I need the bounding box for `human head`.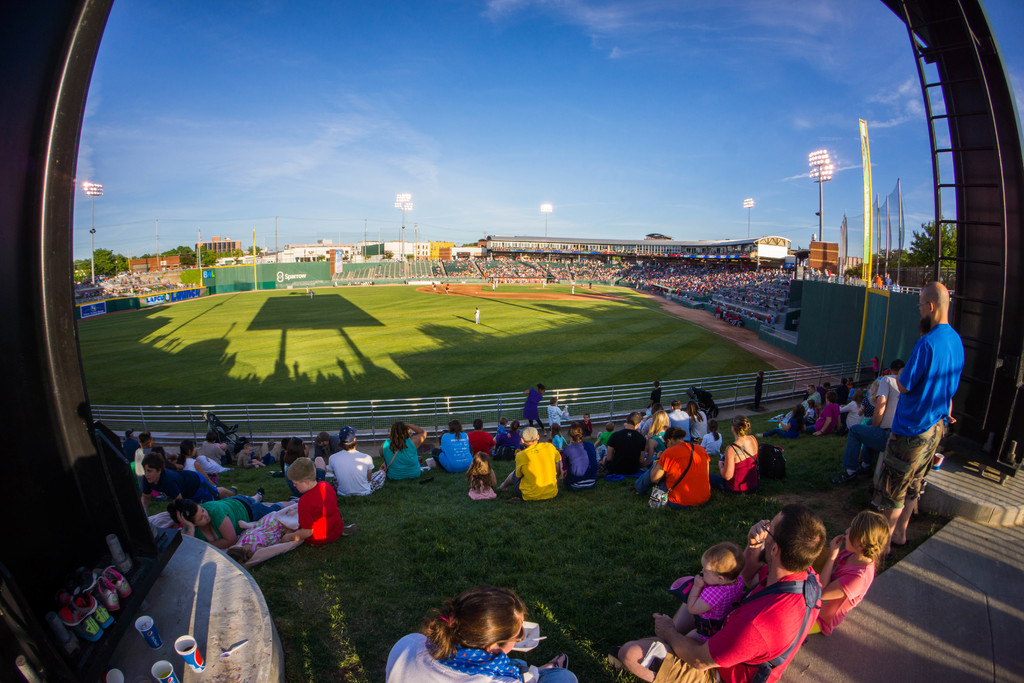
Here it is: region(890, 357, 905, 375).
